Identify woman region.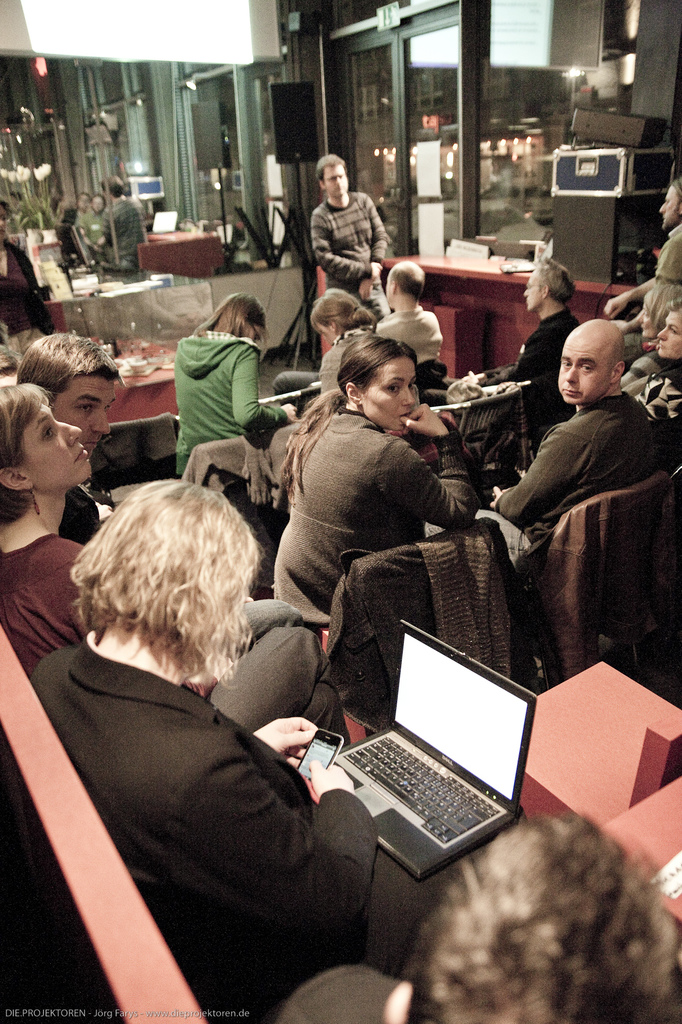
Region: x1=623 y1=282 x2=681 y2=397.
